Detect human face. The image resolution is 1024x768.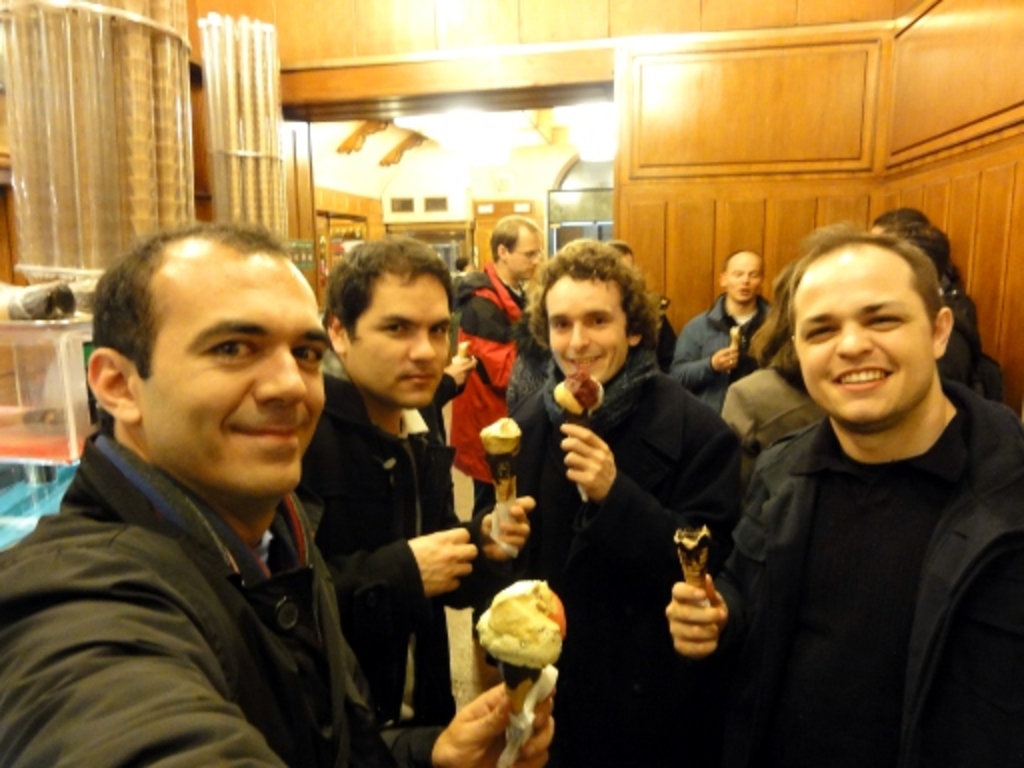
bbox=(136, 244, 326, 502).
